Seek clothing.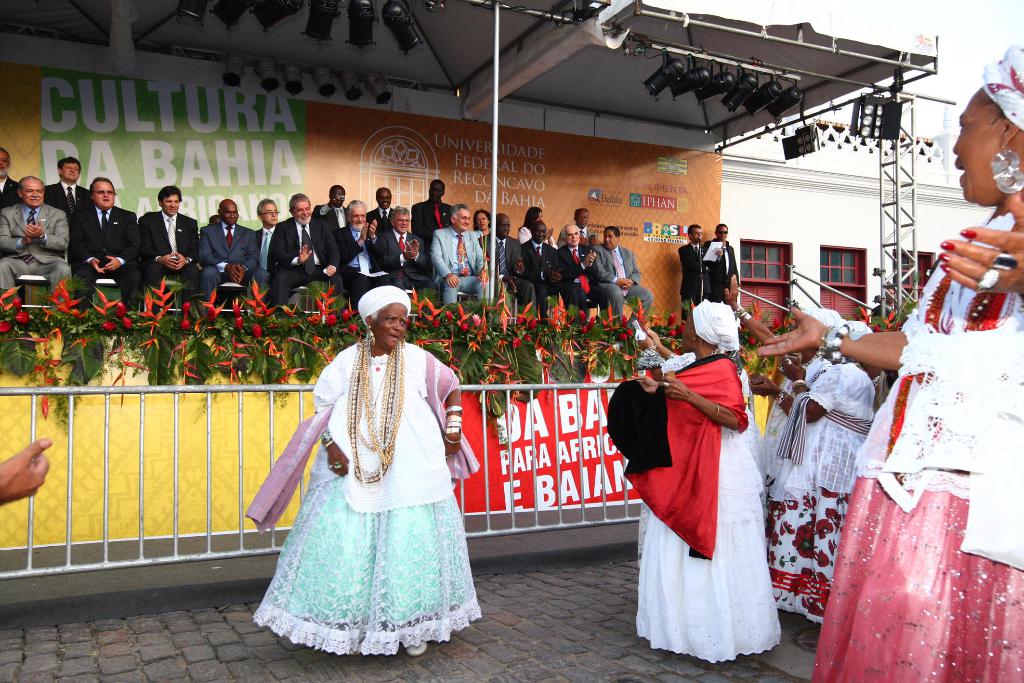
BBox(363, 205, 393, 238).
